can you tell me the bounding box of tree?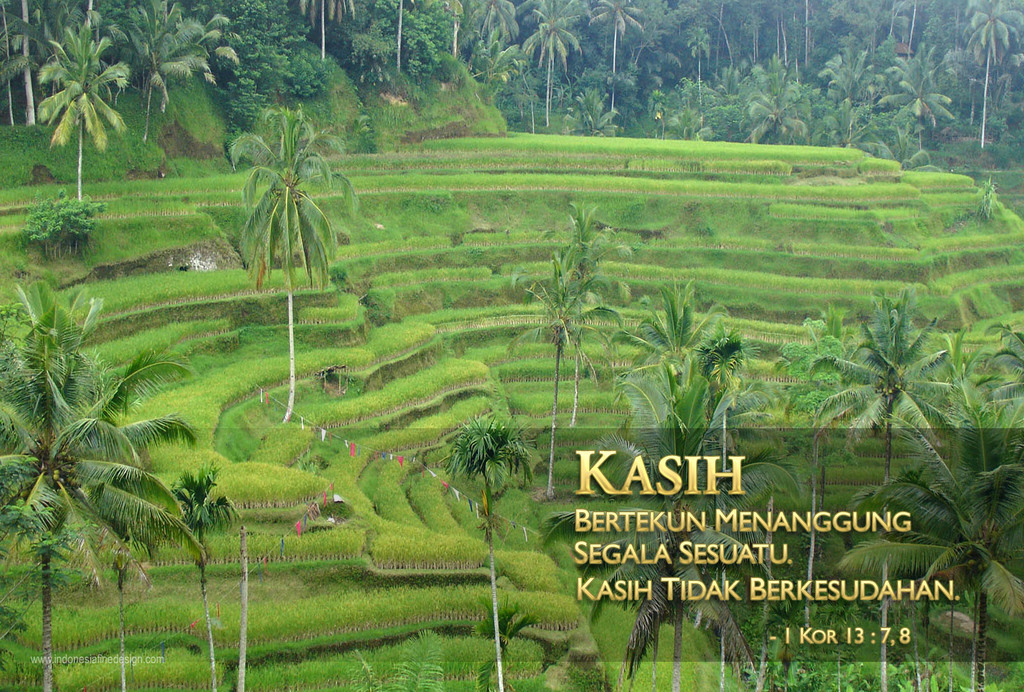
x1=227 y1=102 x2=360 y2=426.
